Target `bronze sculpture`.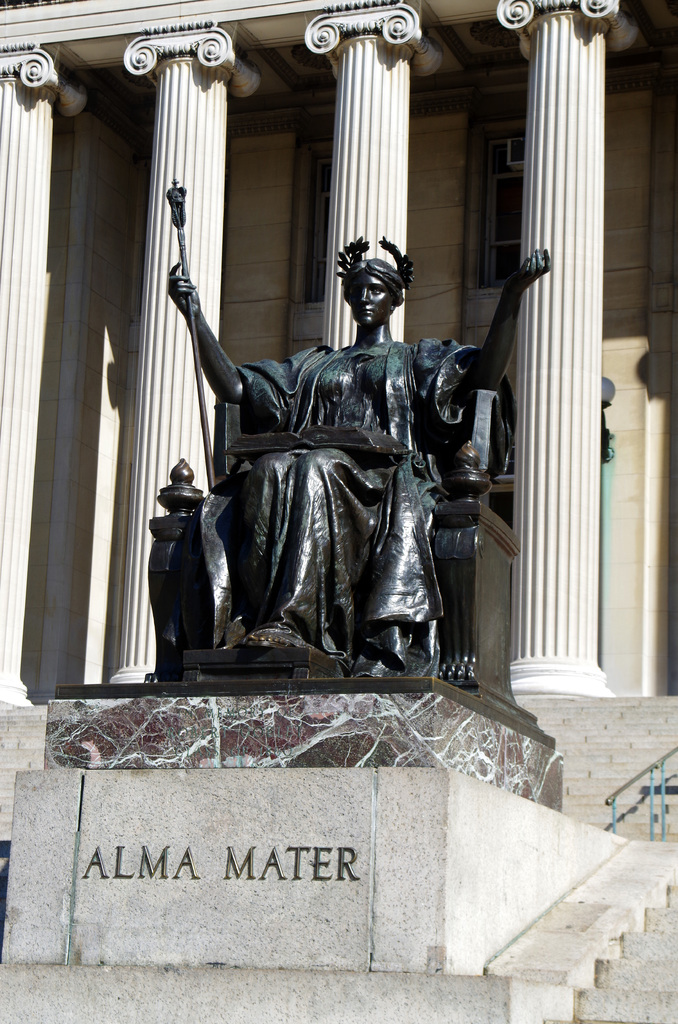
Target region: (x1=151, y1=185, x2=514, y2=676).
